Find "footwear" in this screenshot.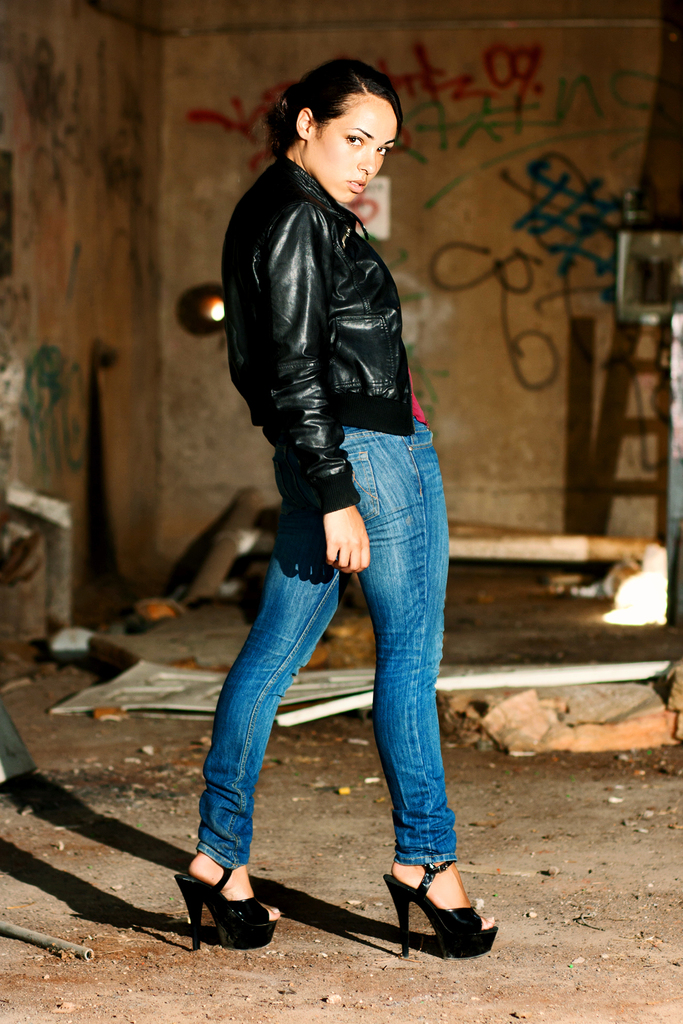
The bounding box for "footwear" is bbox=[379, 879, 477, 959].
